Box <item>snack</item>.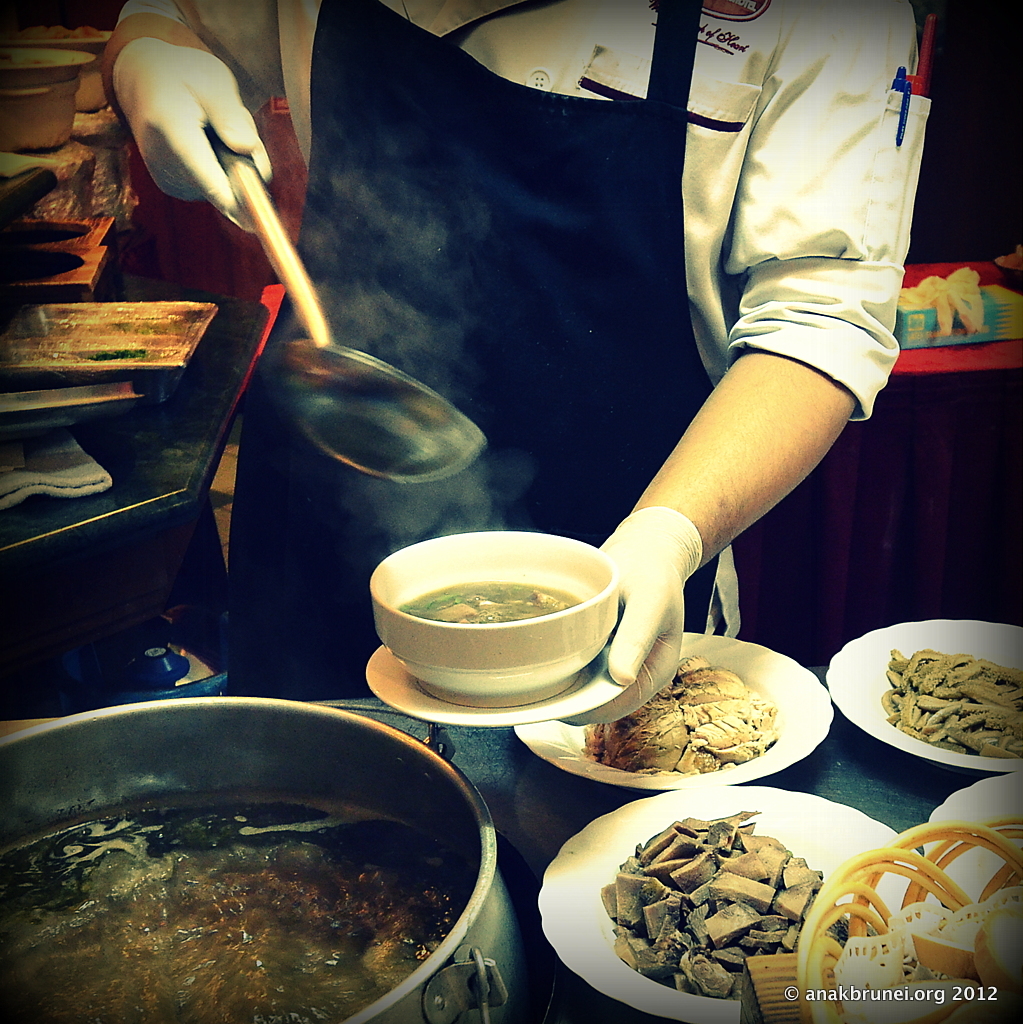
x1=552, y1=814, x2=893, y2=995.
